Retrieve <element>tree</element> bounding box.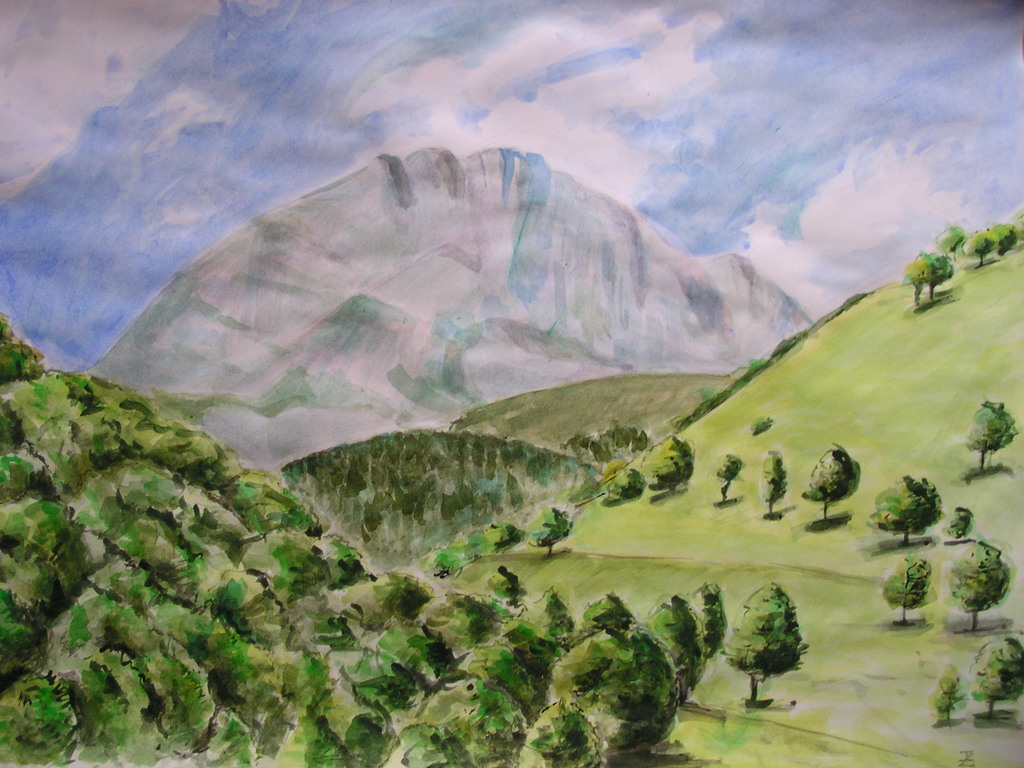
Bounding box: region(714, 452, 743, 506).
